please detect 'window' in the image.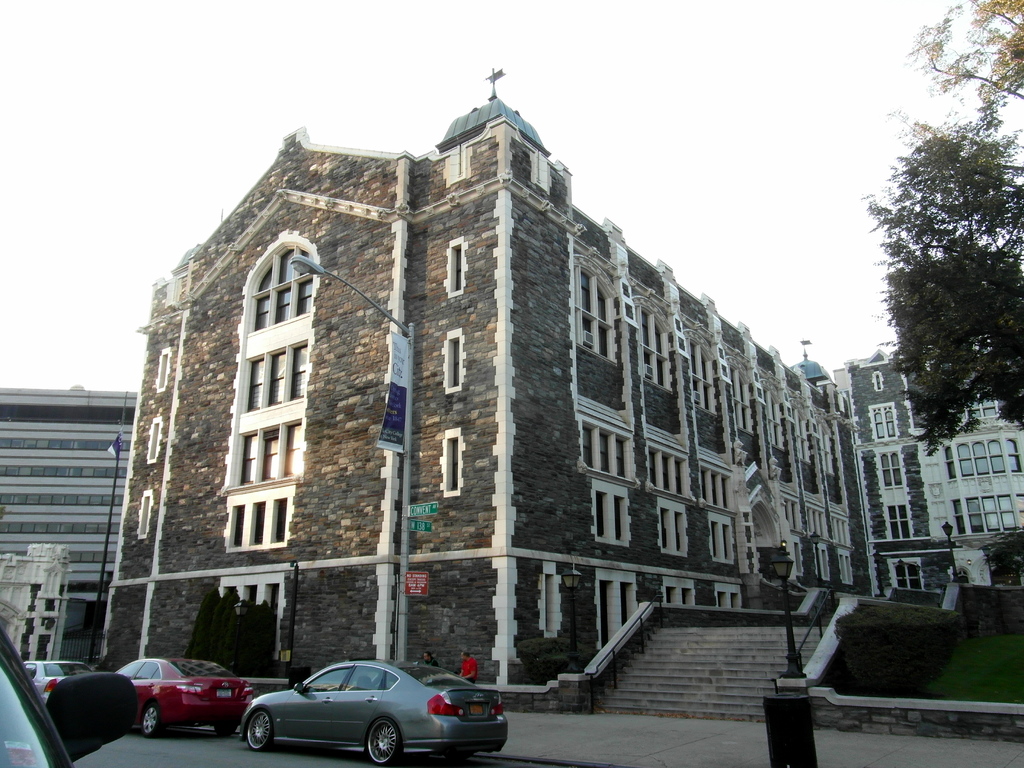
box(148, 414, 159, 464).
